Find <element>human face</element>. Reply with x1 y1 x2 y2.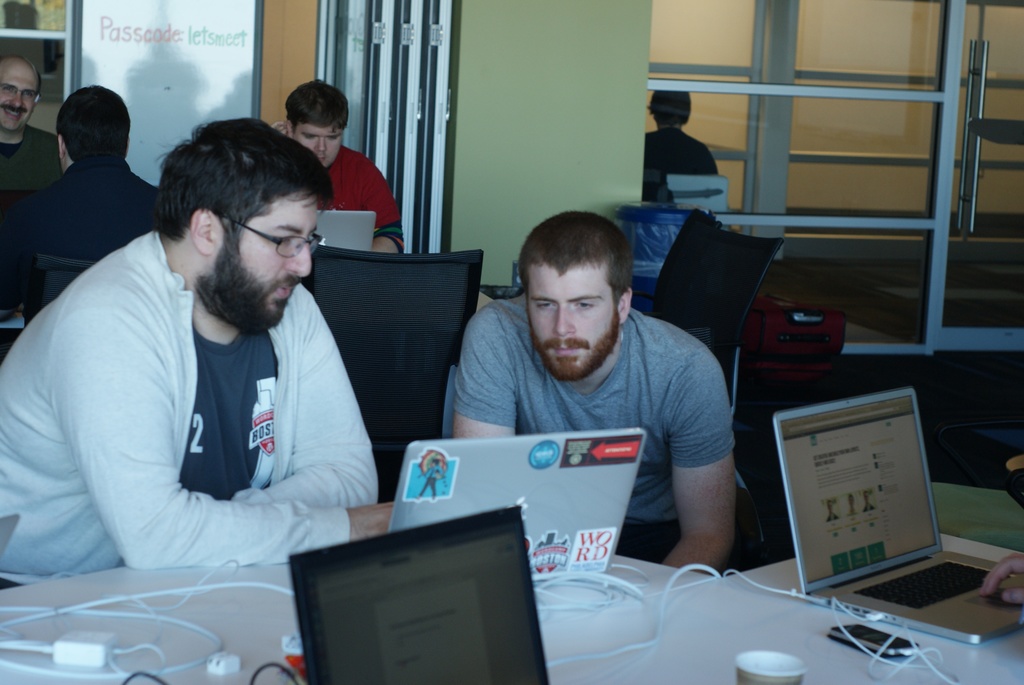
219 187 312 331.
